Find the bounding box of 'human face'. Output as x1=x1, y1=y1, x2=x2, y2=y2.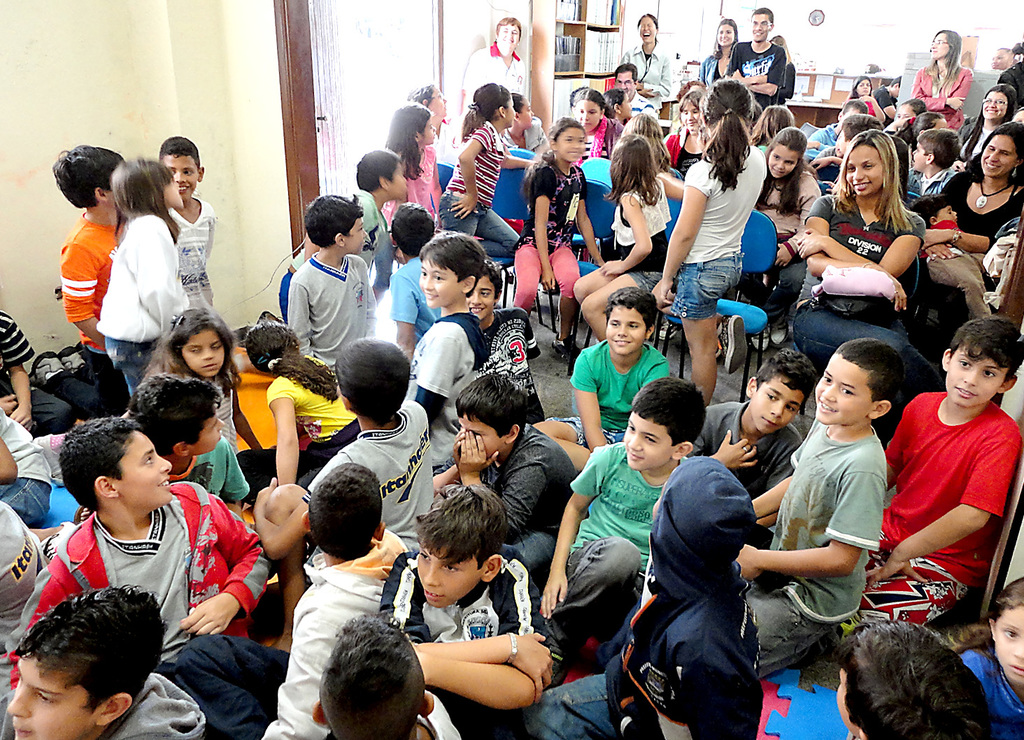
x1=382, y1=157, x2=409, y2=203.
